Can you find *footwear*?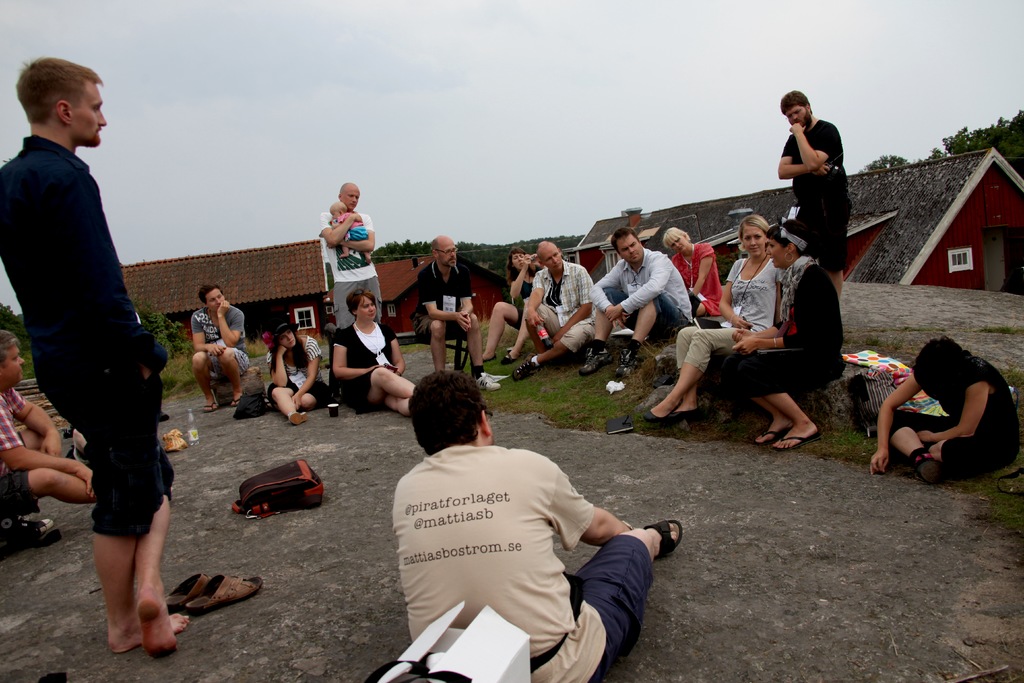
Yes, bounding box: (512, 360, 541, 378).
